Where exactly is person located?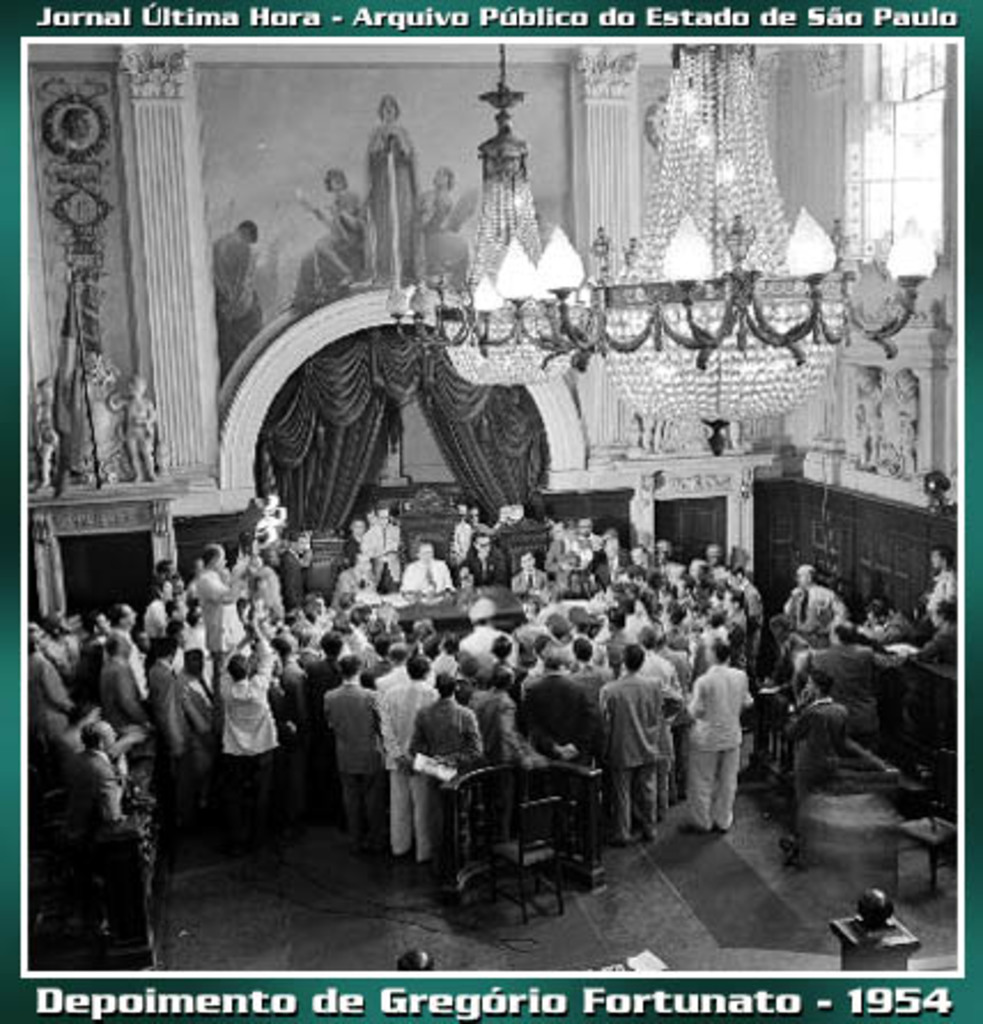
Its bounding box is <bbox>455, 526, 512, 576</bbox>.
